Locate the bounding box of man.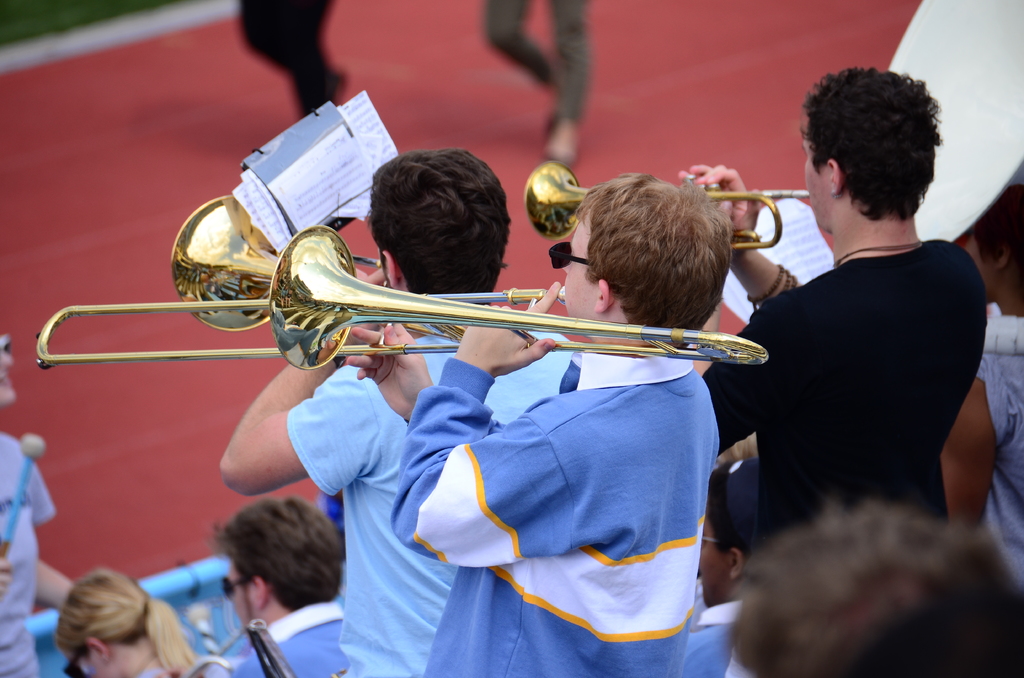
Bounding box: select_region(346, 166, 732, 677).
